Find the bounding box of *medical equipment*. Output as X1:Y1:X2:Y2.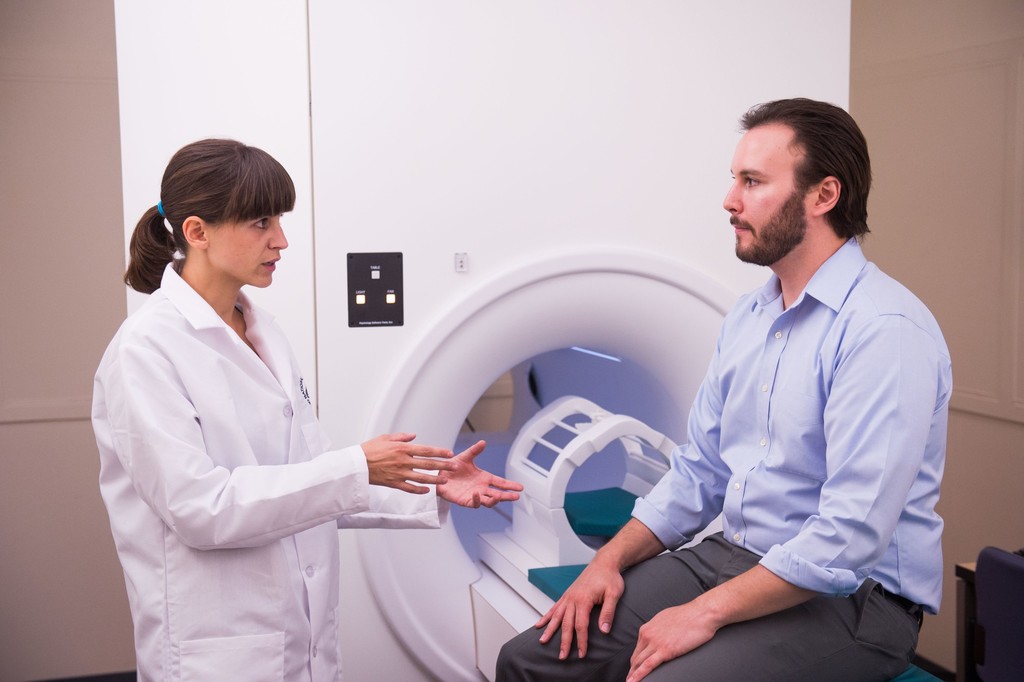
109:0:848:681.
